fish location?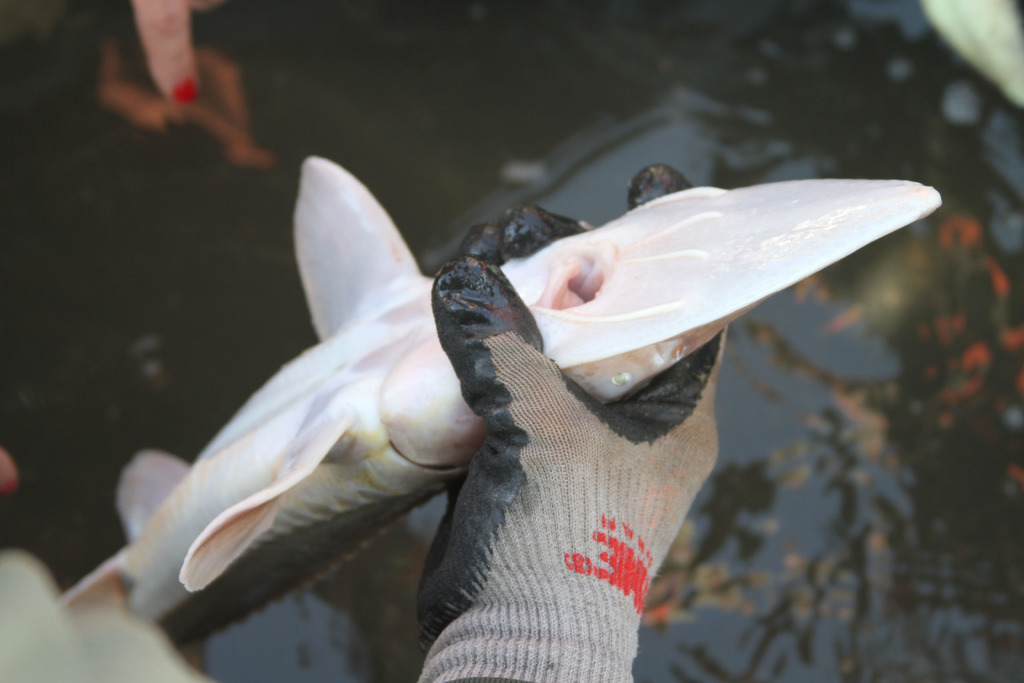
BBox(54, 143, 947, 646)
